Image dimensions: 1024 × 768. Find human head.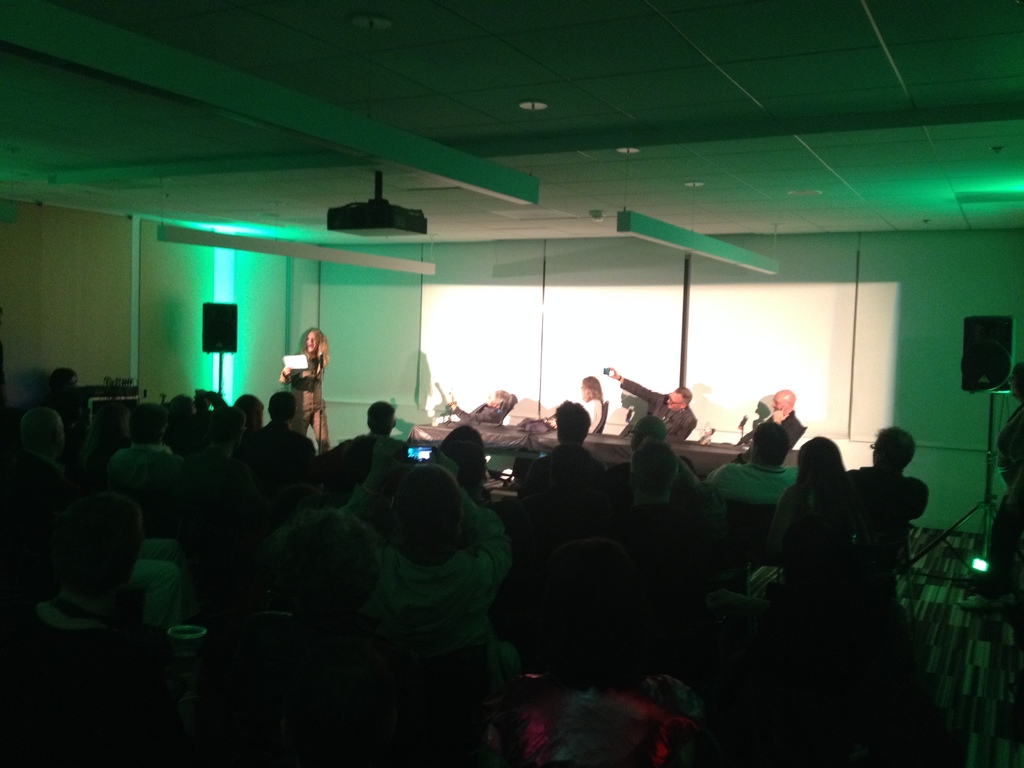
box=[237, 393, 262, 426].
